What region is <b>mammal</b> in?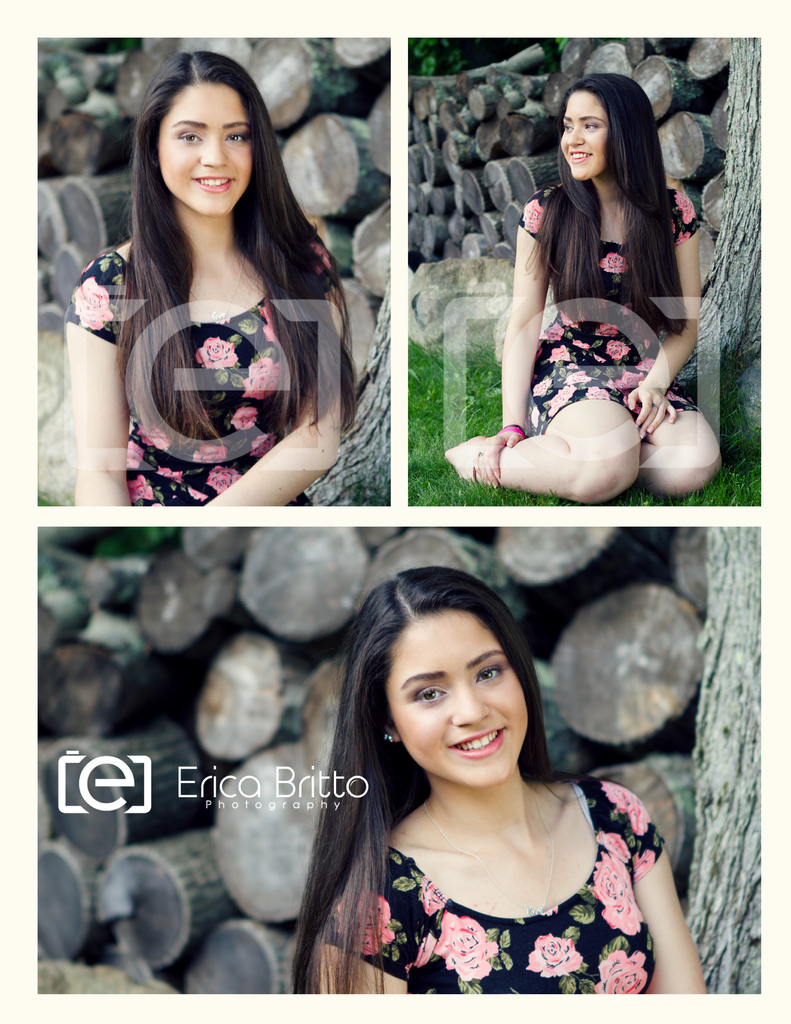
442/76/724/504.
